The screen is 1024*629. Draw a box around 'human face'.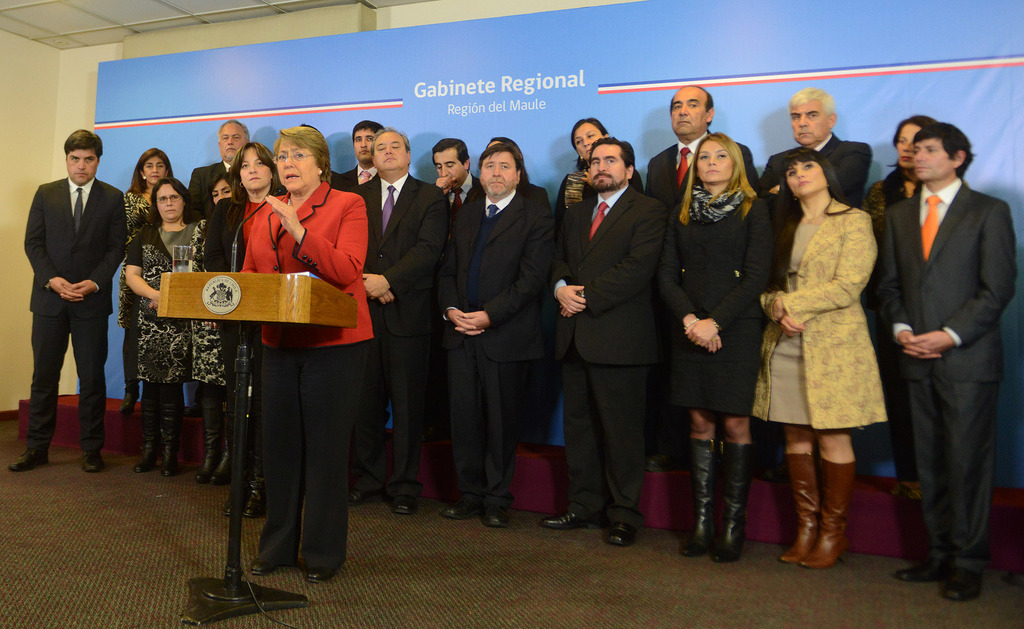
bbox=[220, 123, 247, 157].
